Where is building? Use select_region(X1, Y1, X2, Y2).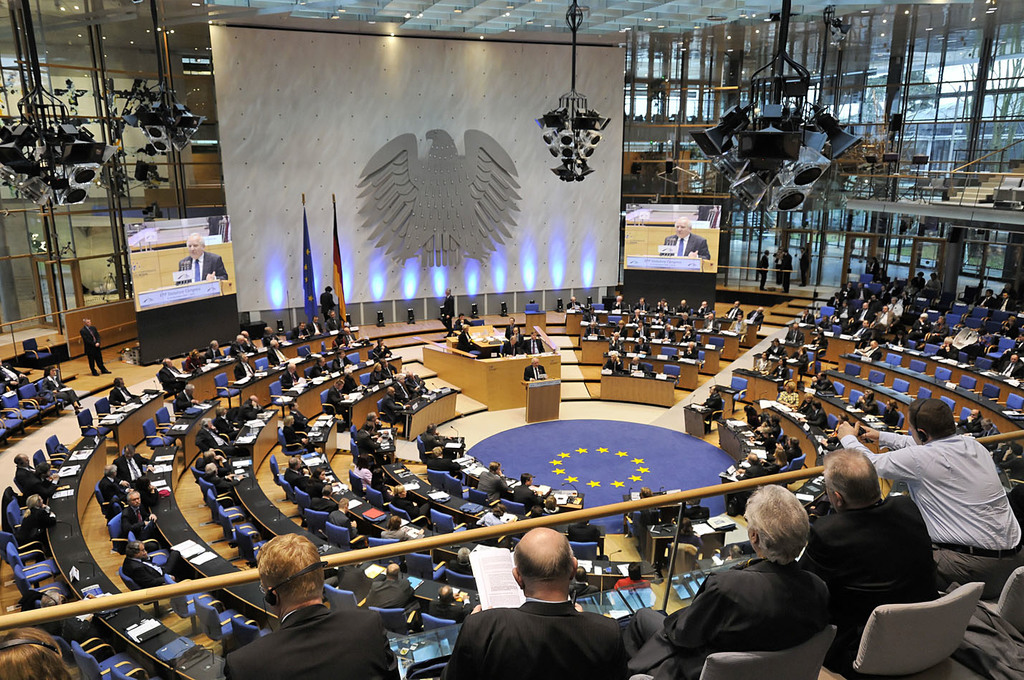
select_region(0, 0, 1023, 666).
